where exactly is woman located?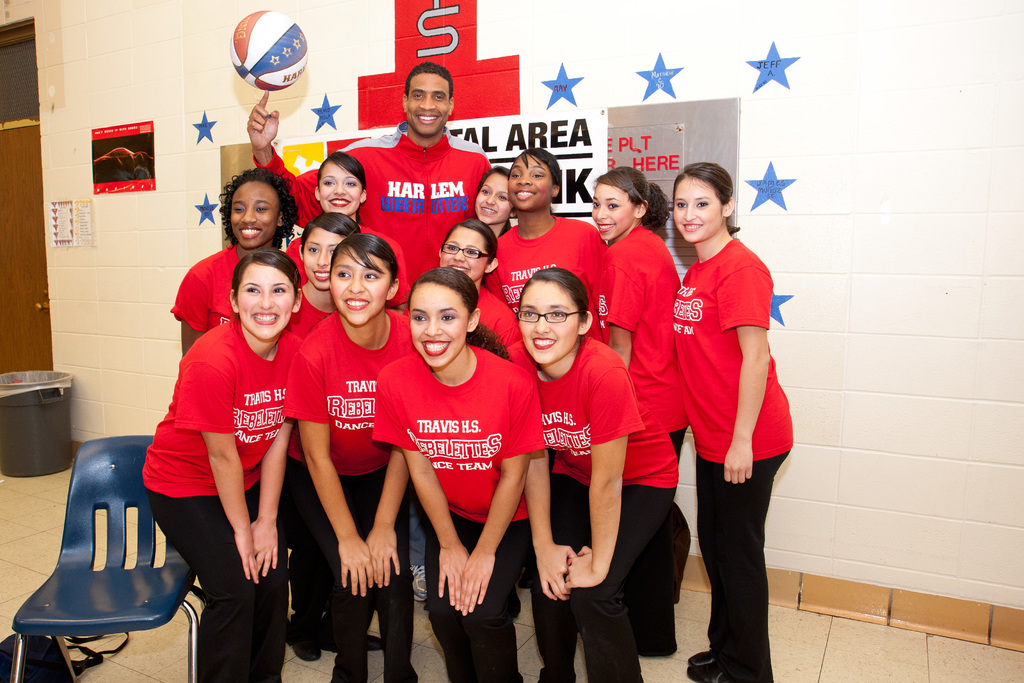
Its bounding box is (596,165,696,659).
